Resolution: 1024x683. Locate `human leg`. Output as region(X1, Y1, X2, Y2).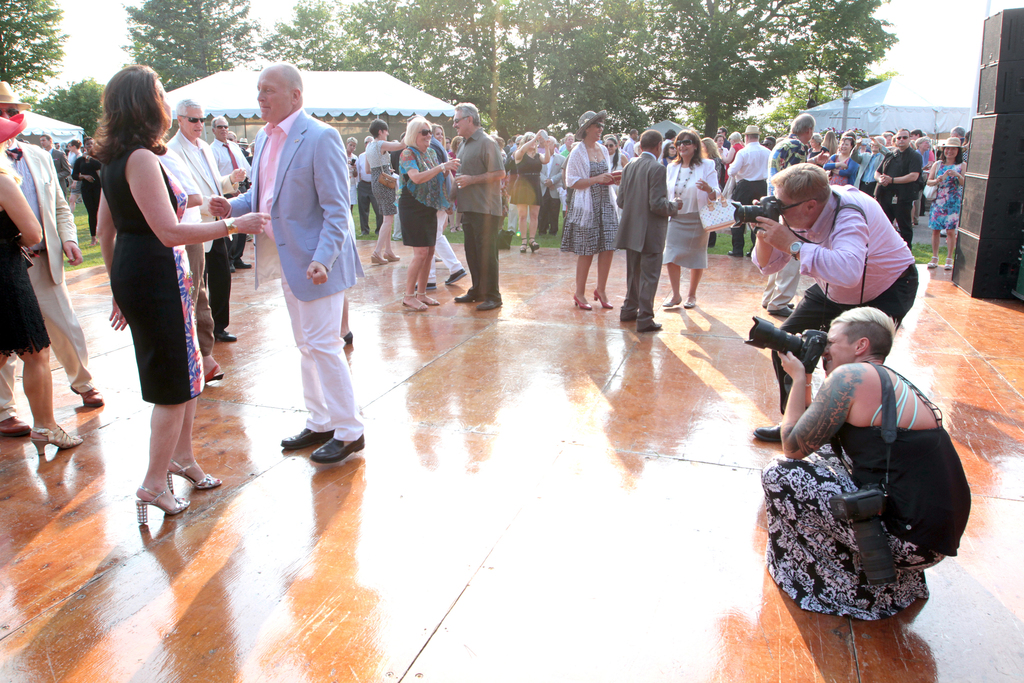
region(690, 268, 704, 309).
